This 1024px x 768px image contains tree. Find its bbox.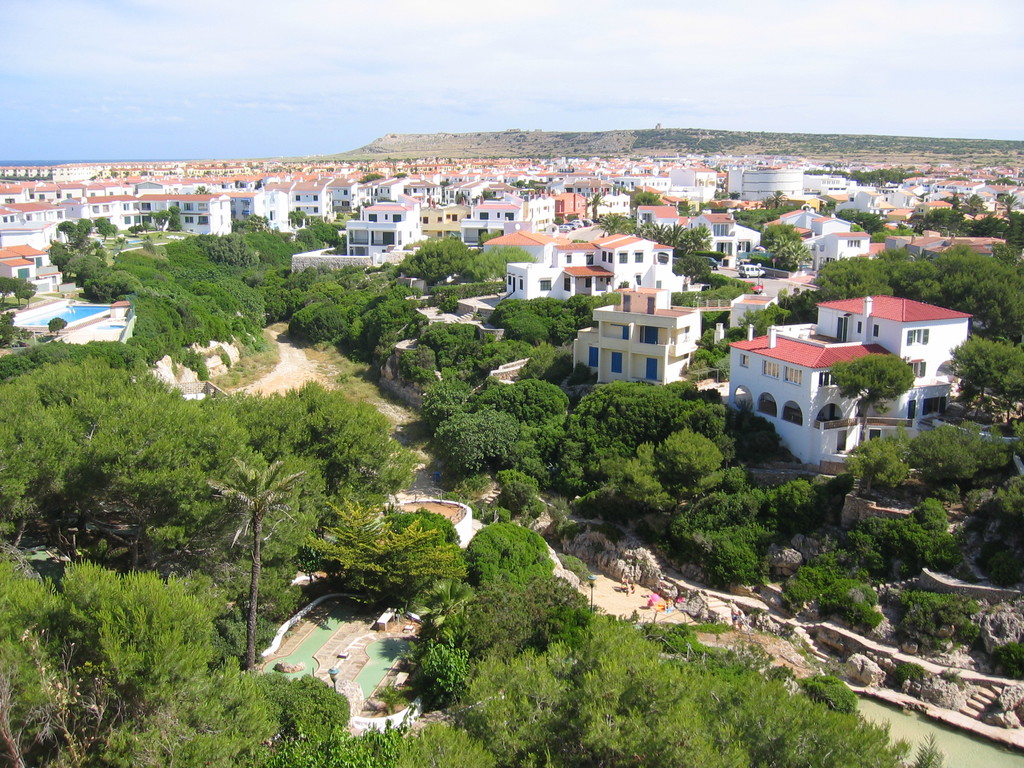
crop(289, 296, 368, 349).
